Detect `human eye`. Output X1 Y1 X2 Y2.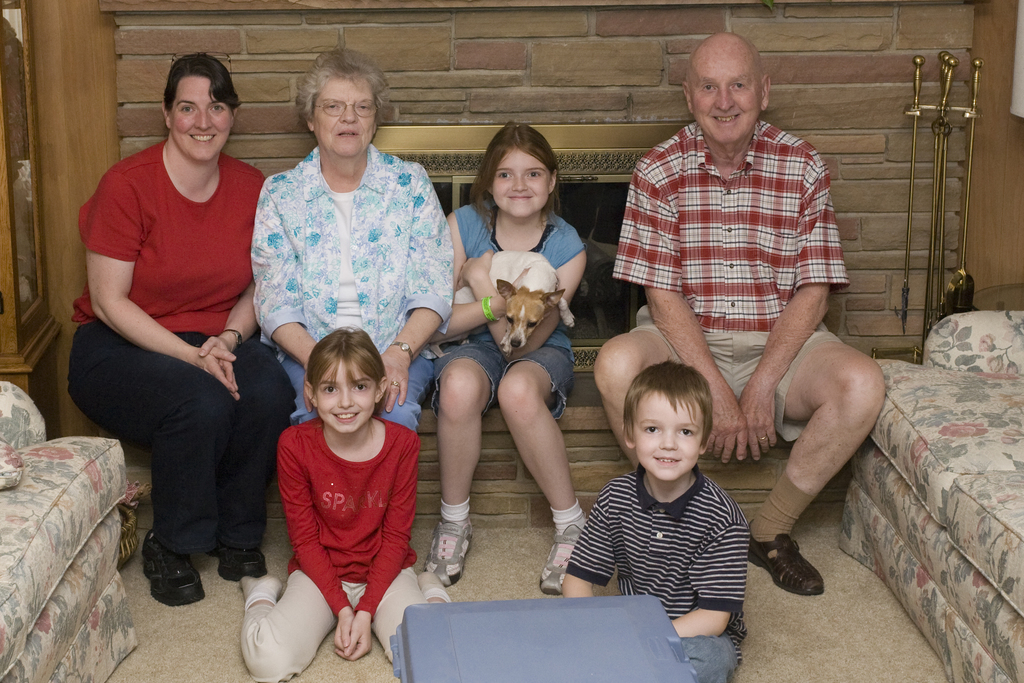
325 100 341 111.
